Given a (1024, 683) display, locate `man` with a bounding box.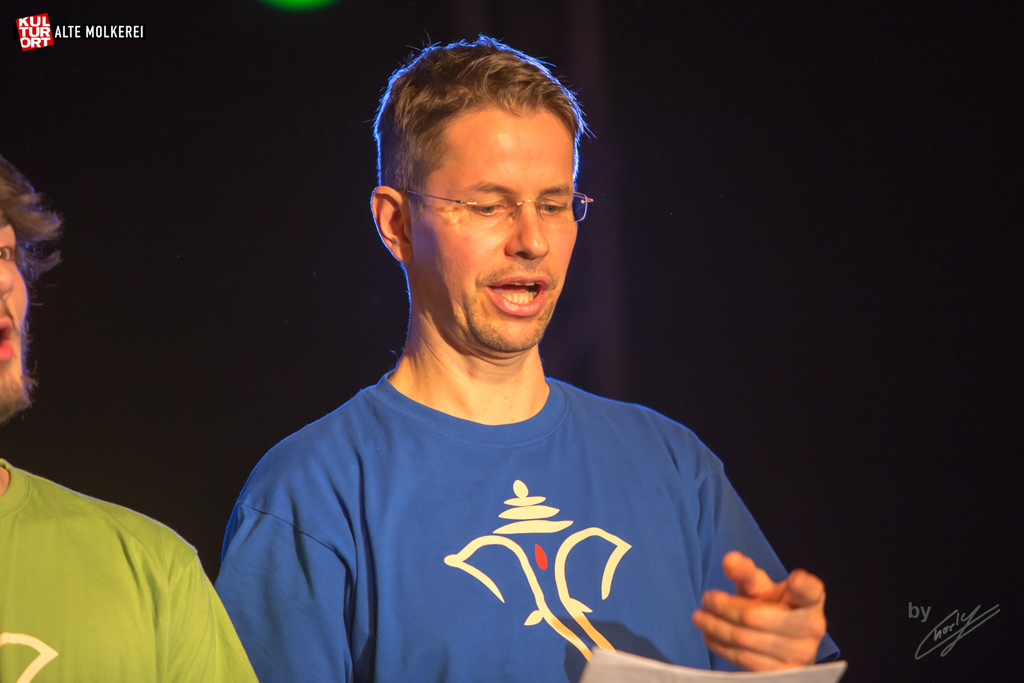
Located: [221,31,767,682].
